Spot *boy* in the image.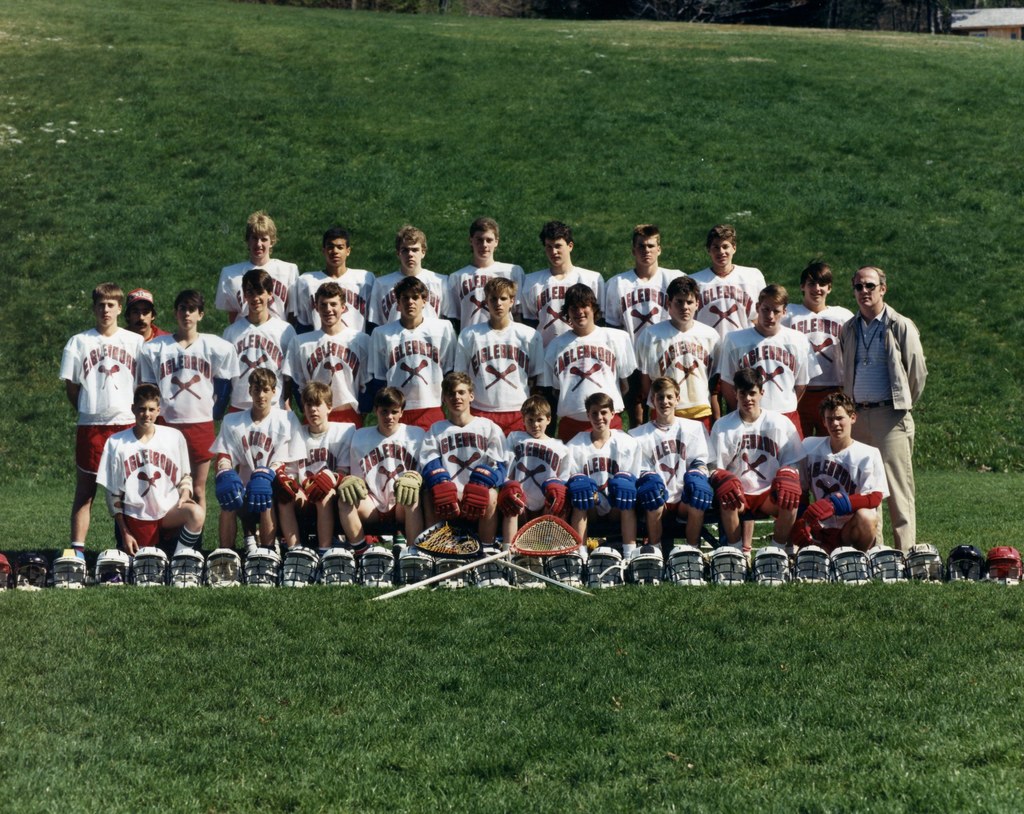
*boy* found at 221, 272, 296, 412.
